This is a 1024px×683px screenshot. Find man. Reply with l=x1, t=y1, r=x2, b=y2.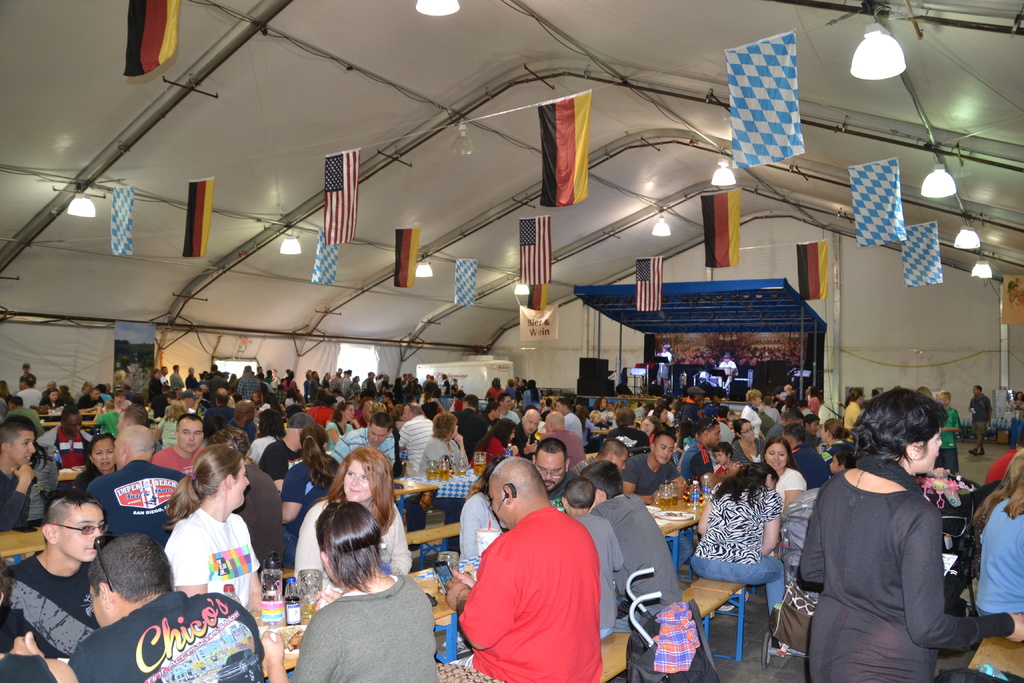
l=395, t=402, r=435, b=481.
